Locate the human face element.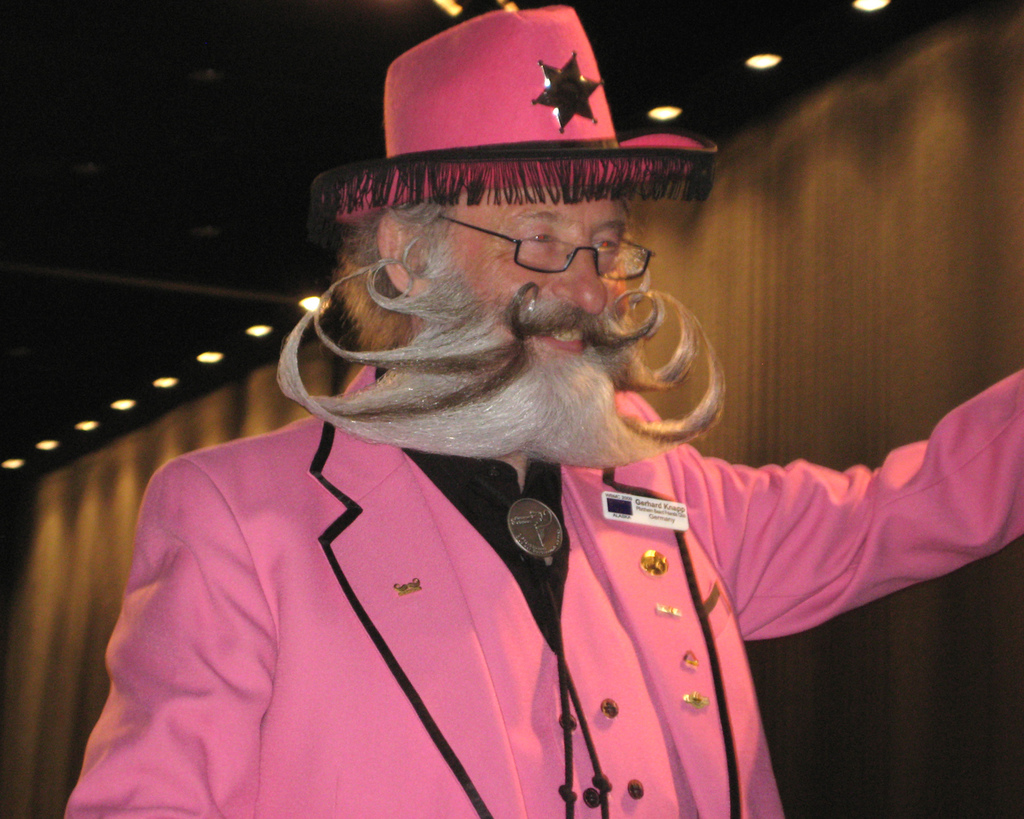
Element bbox: <region>423, 184, 627, 353</region>.
